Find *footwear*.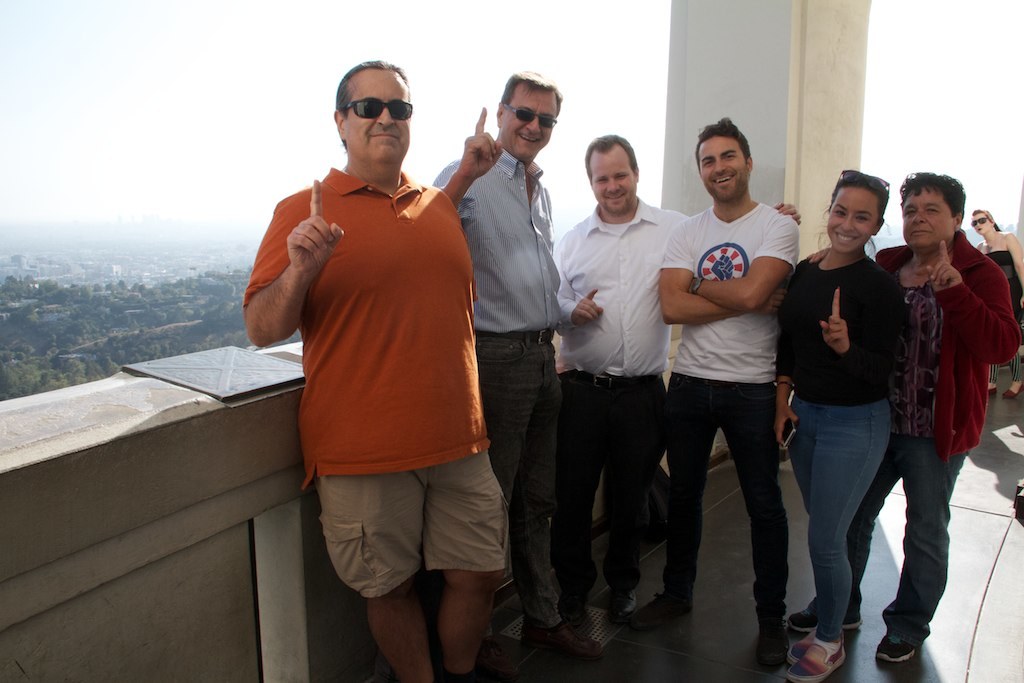
784/608/863/630.
